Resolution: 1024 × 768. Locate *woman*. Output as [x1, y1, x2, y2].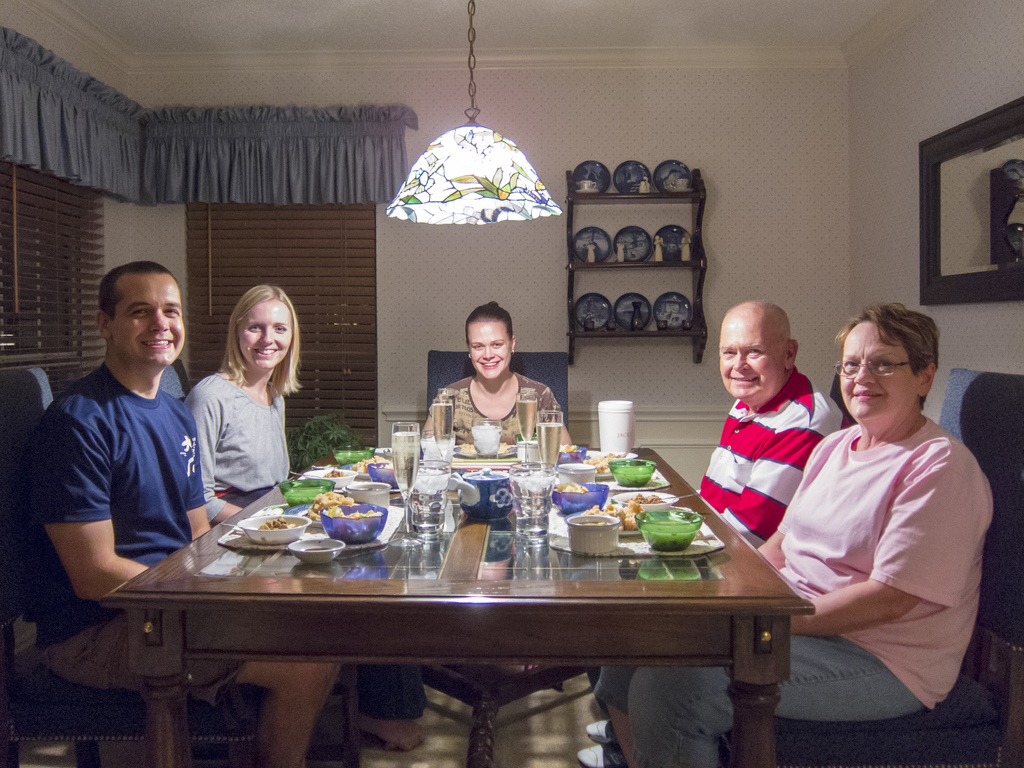
[615, 296, 1023, 767].
